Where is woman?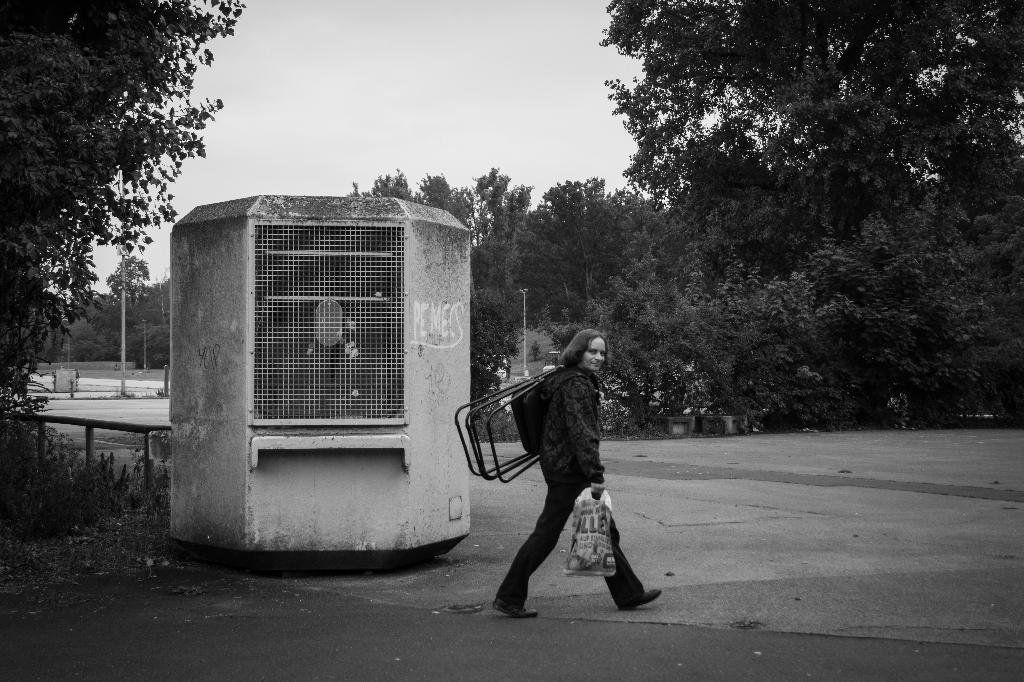
{"left": 488, "top": 329, "right": 627, "bottom": 600}.
